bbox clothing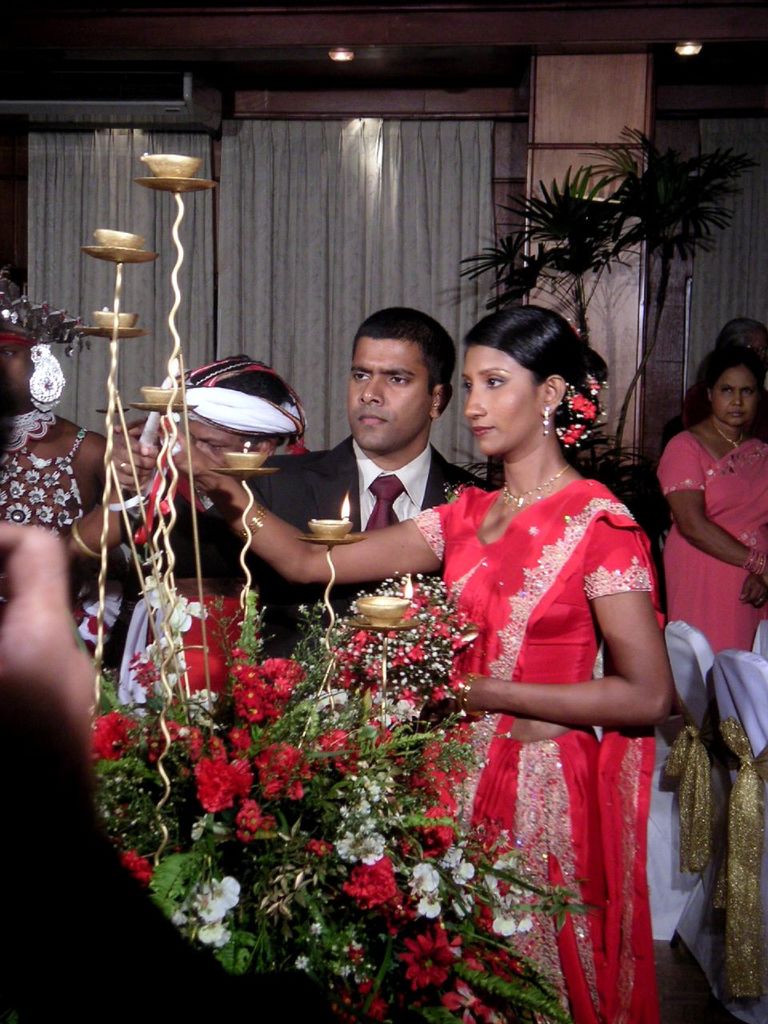
(0,427,85,533)
